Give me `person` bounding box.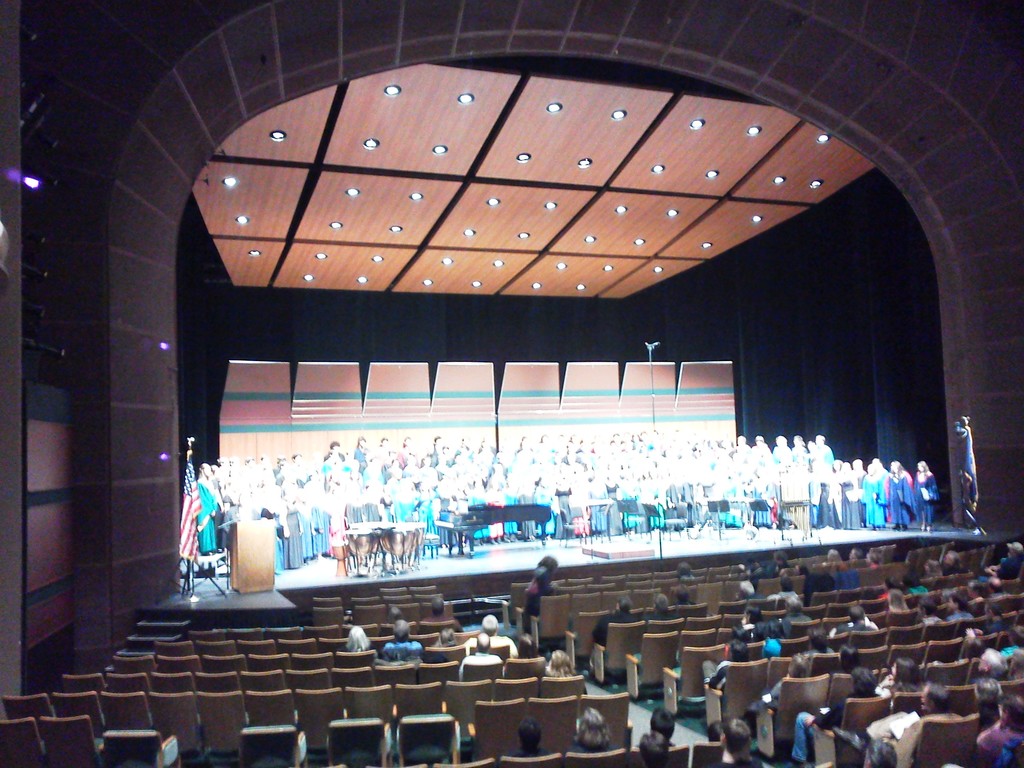
<bbox>520, 552, 560, 628</bbox>.
